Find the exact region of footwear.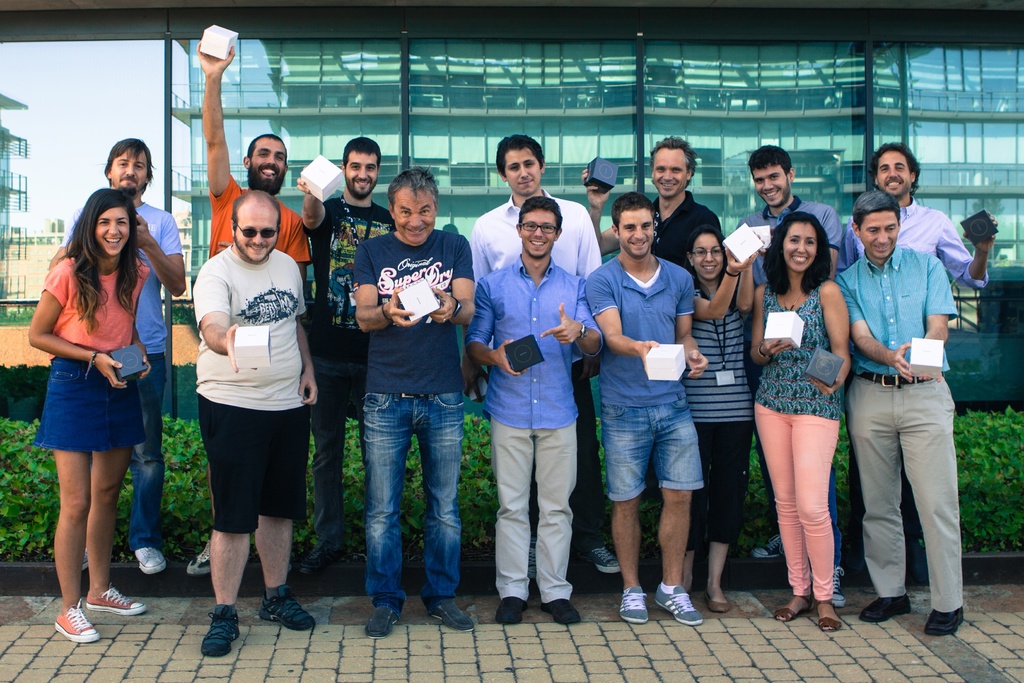
Exact region: (x1=771, y1=598, x2=808, y2=621).
